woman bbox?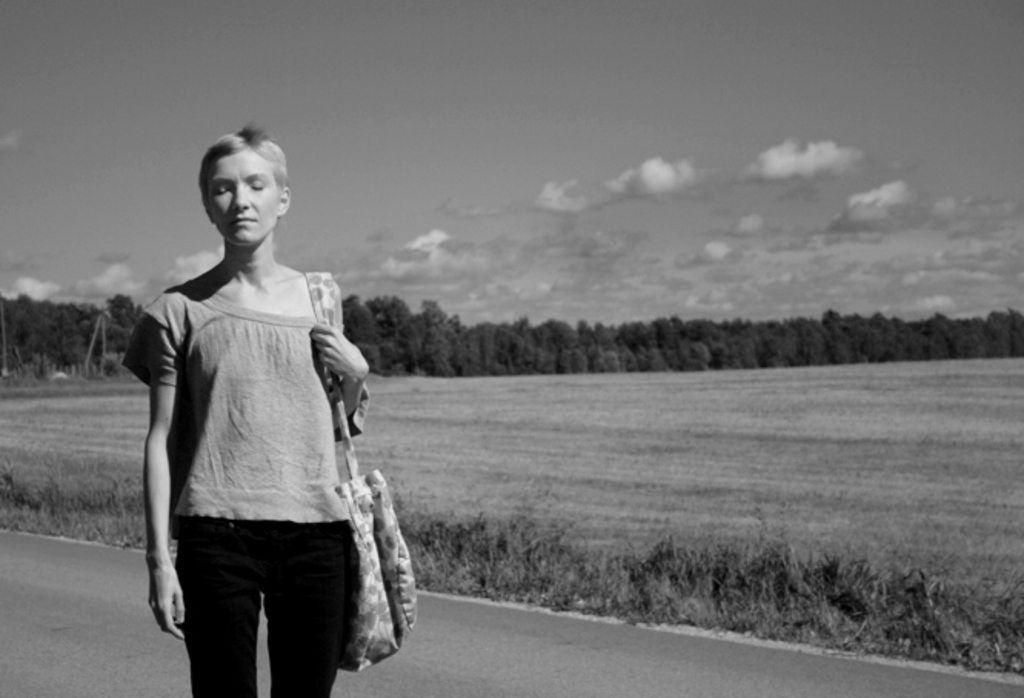
bbox=(112, 128, 381, 697)
